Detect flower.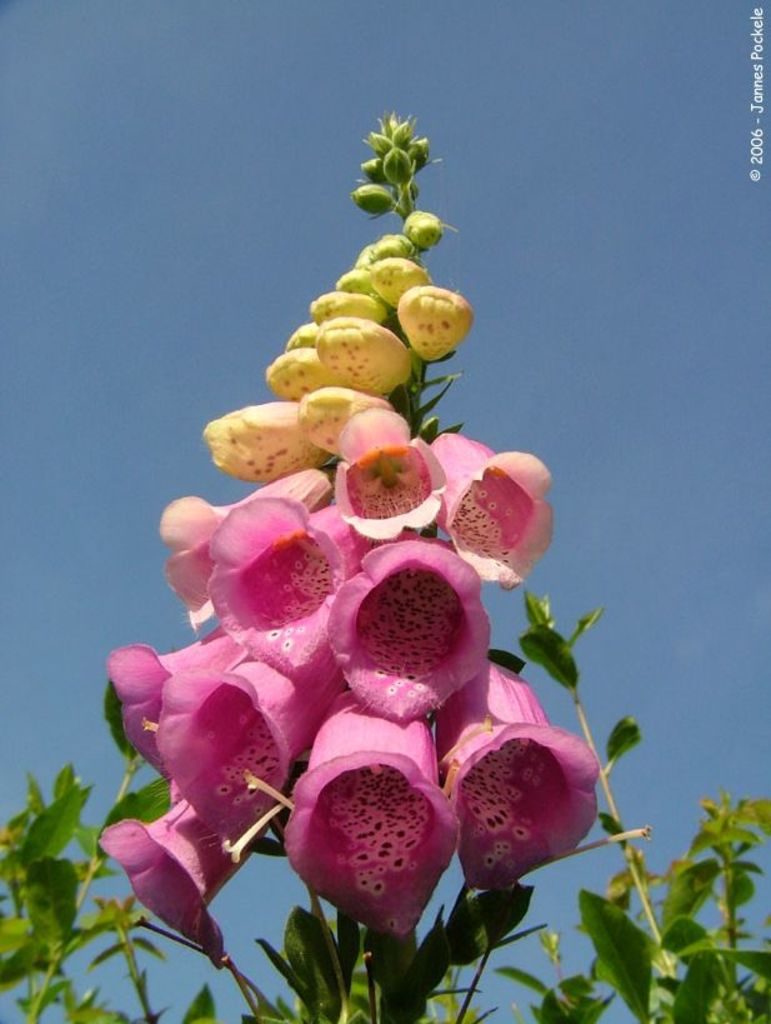
Detected at (310, 286, 385, 325).
